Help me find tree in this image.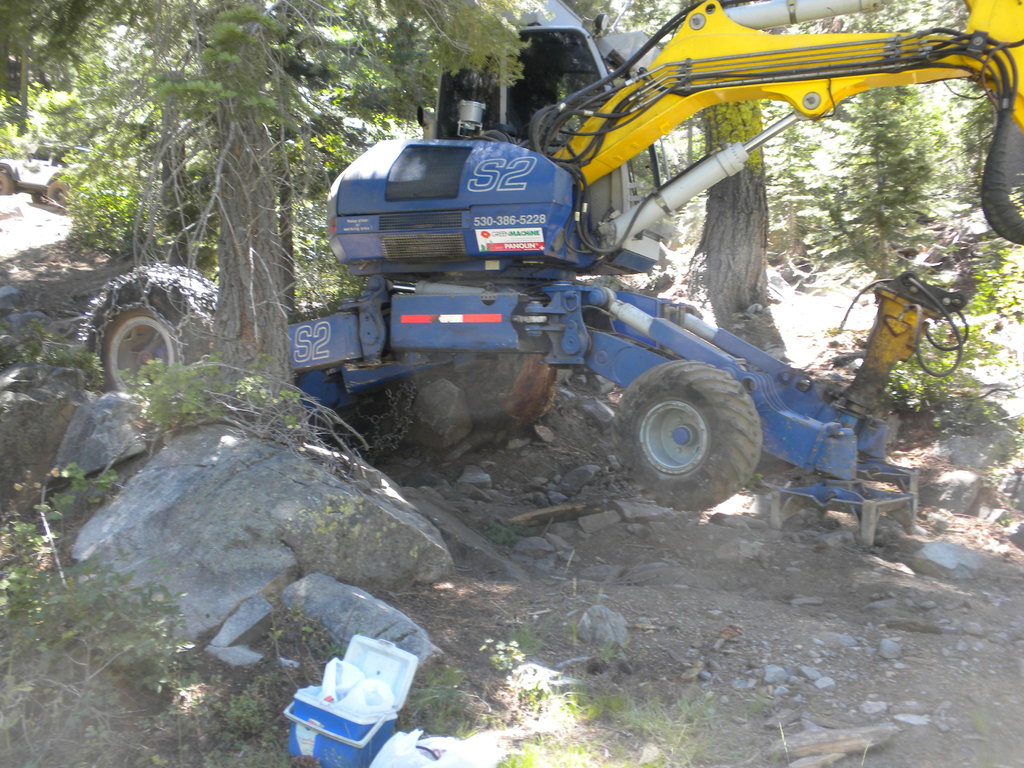
Found it: bbox=(124, 0, 223, 271).
